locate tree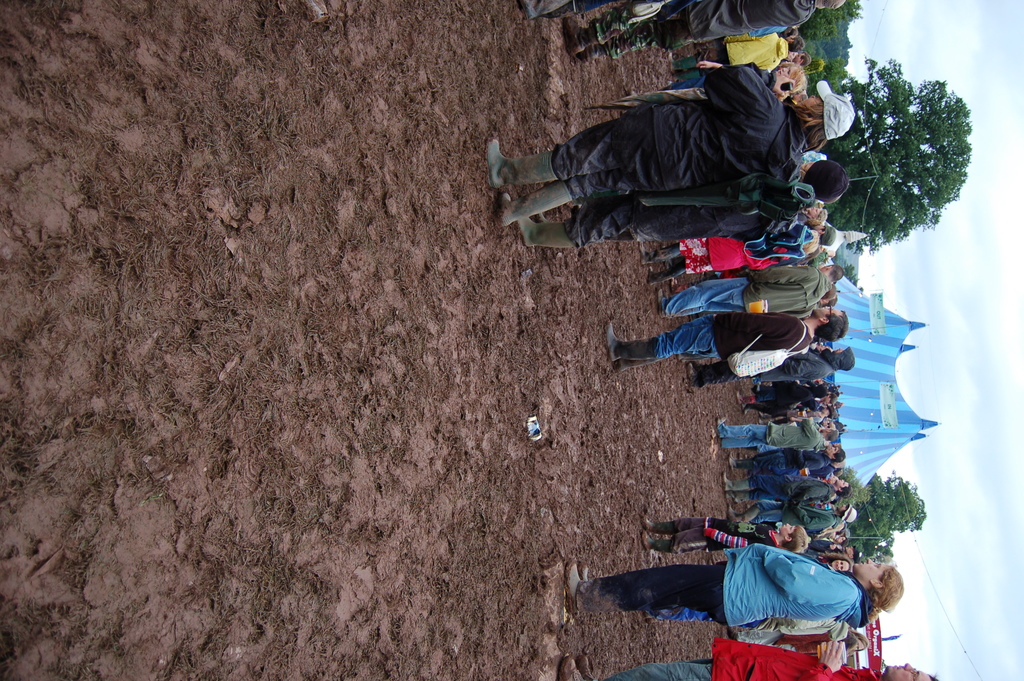
<box>851,53,979,278</box>
